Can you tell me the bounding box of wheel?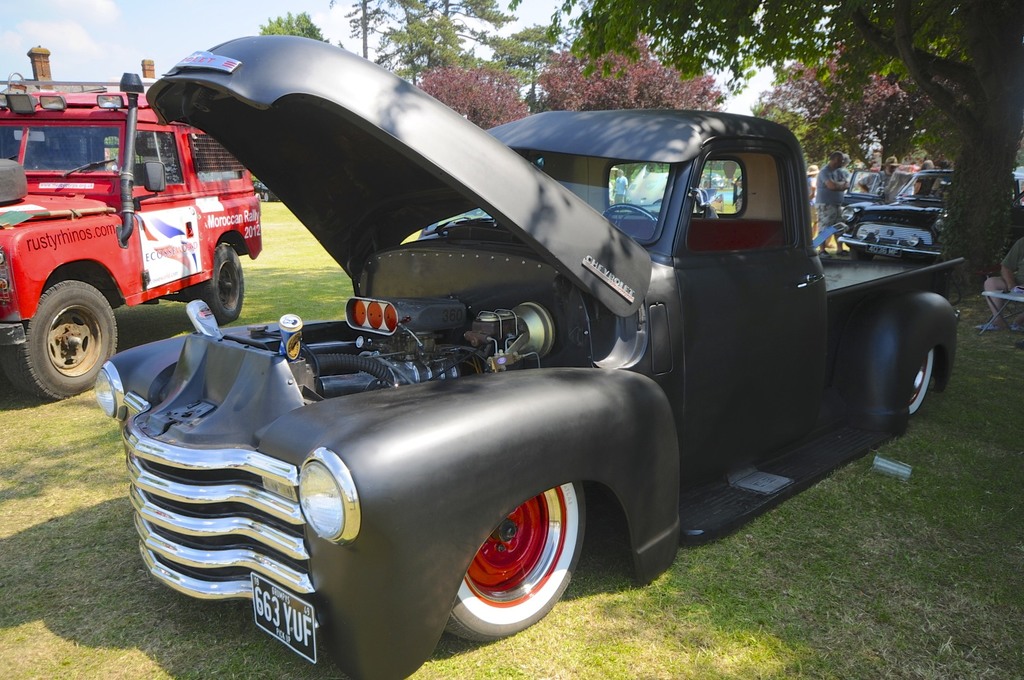
crop(265, 193, 271, 200).
